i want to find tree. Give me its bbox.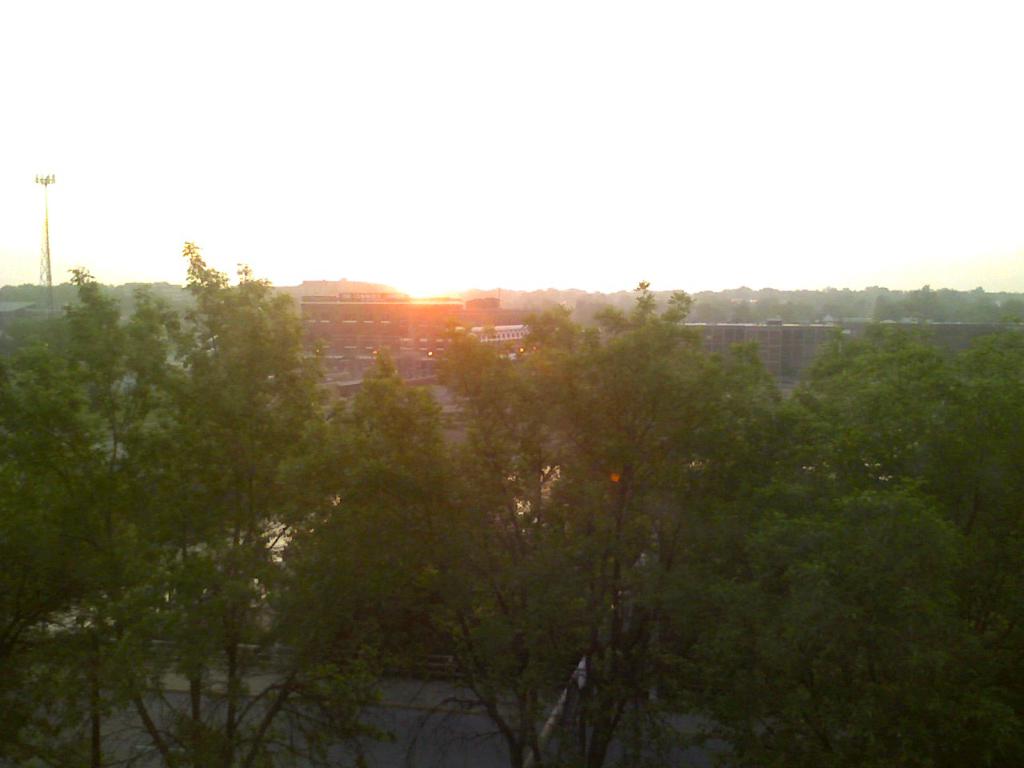
select_region(125, 245, 431, 763).
